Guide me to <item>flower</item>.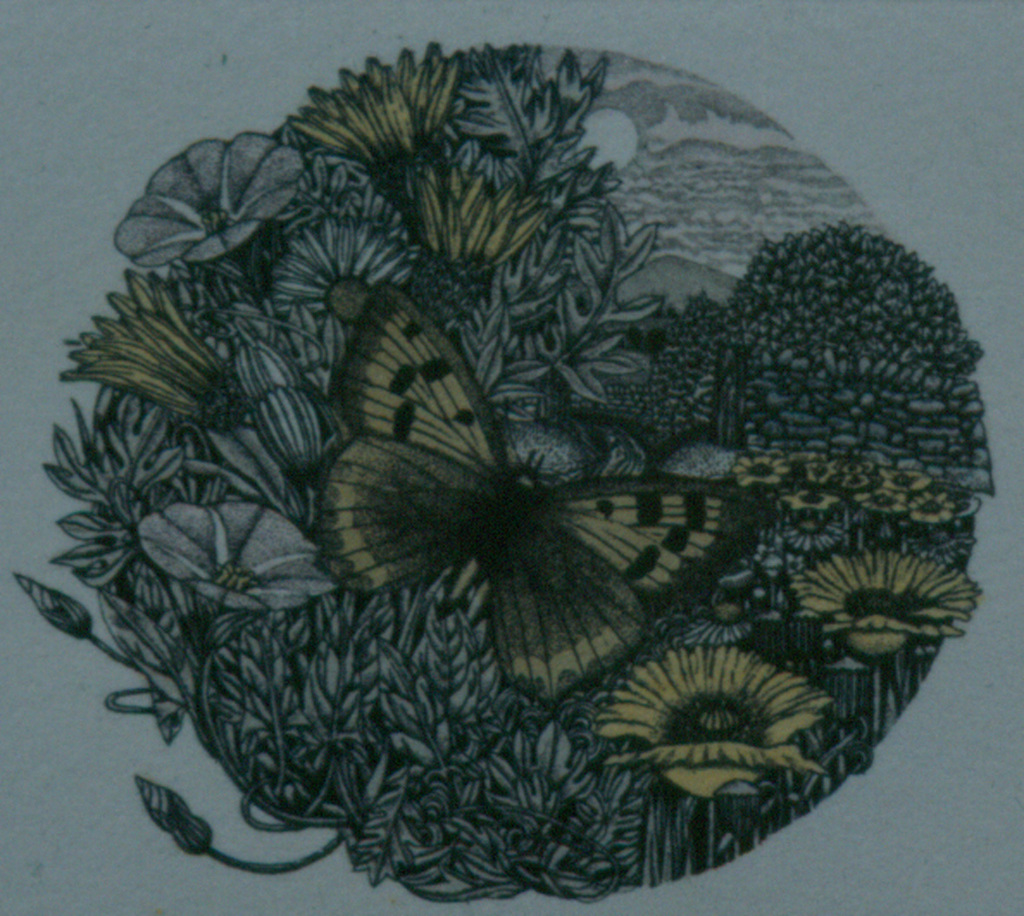
Guidance: <bbox>113, 136, 303, 265</bbox>.
